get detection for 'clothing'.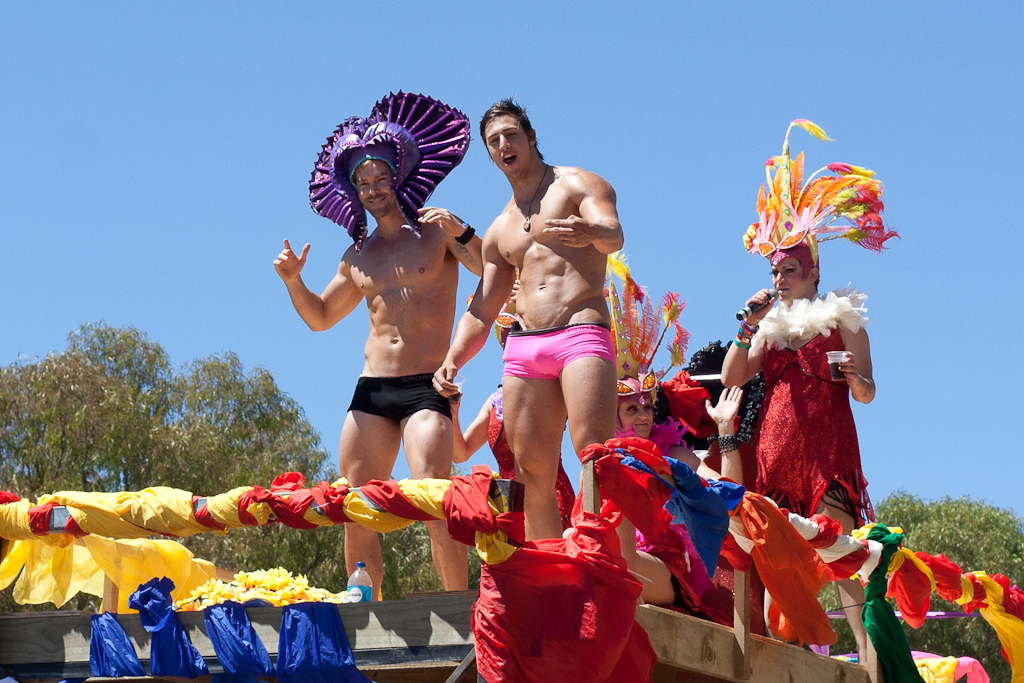
Detection: l=489, t=322, r=619, b=380.
